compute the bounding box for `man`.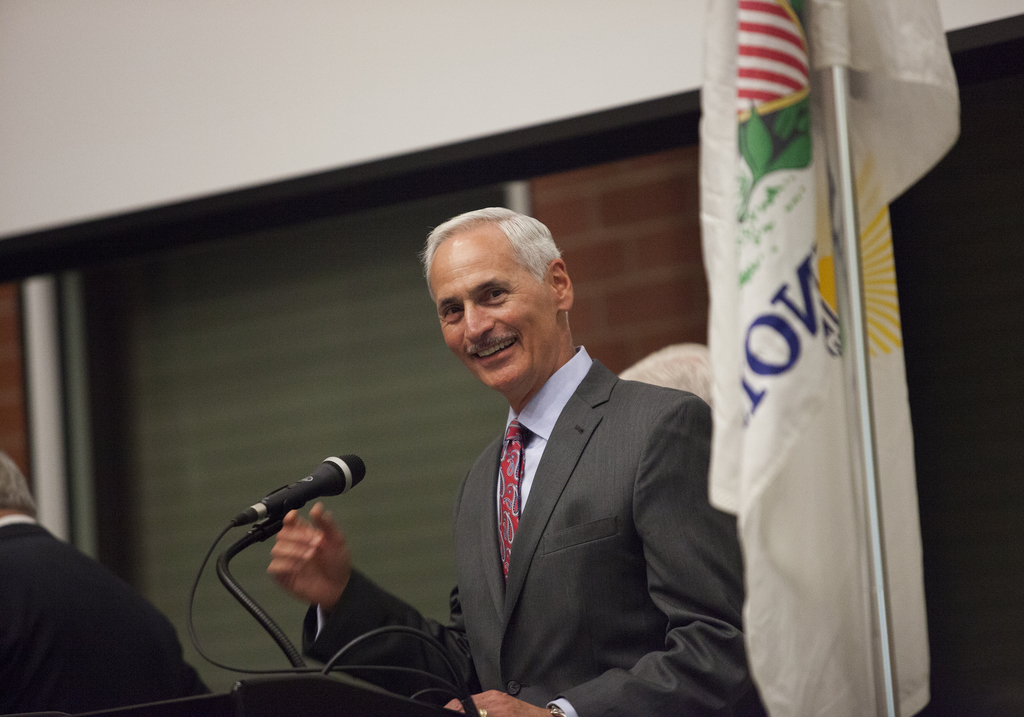
<box>0,453,211,716</box>.
